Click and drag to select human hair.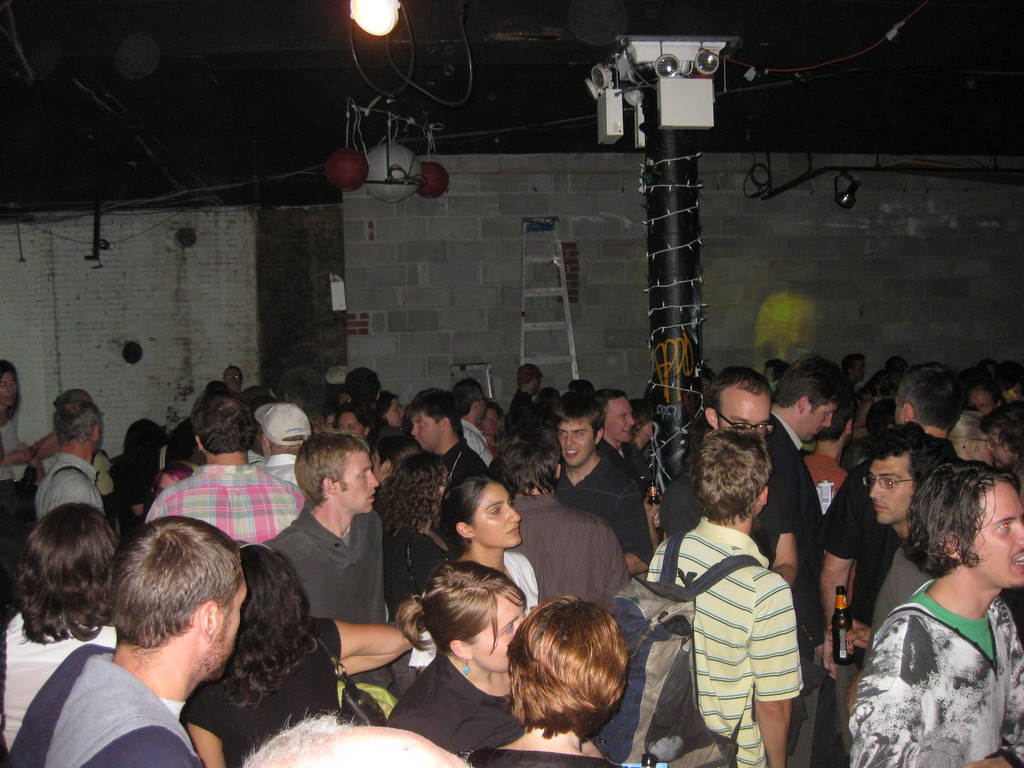
Selection: crop(842, 355, 863, 370).
